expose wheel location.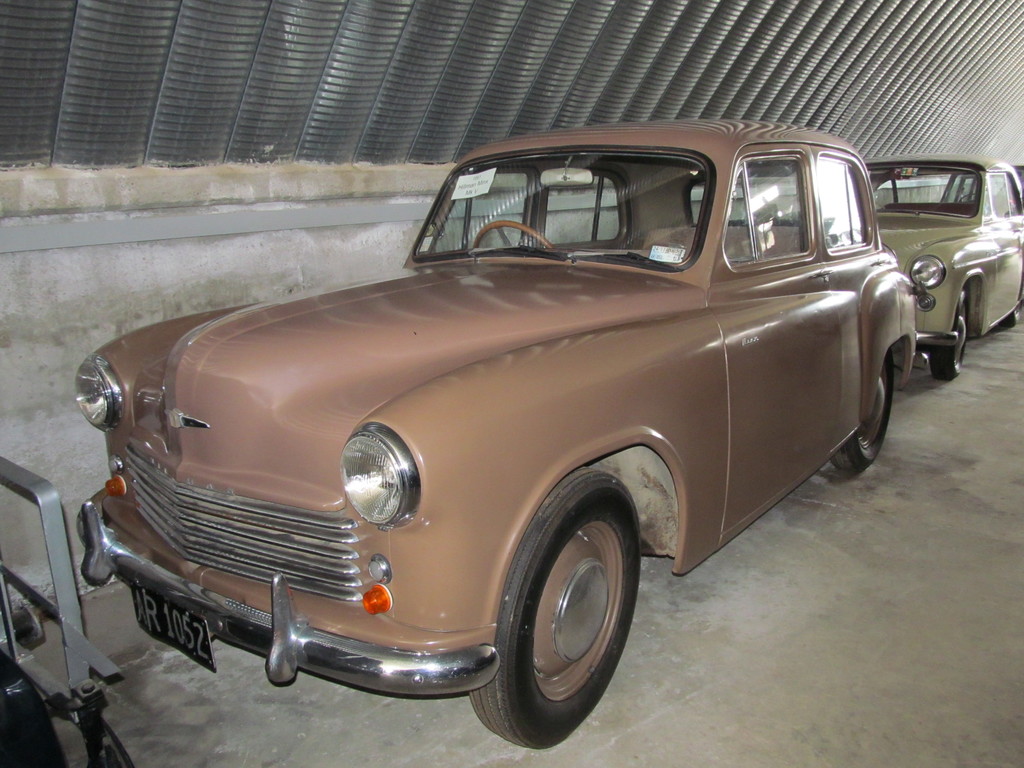
Exposed at Rect(473, 221, 552, 247).
